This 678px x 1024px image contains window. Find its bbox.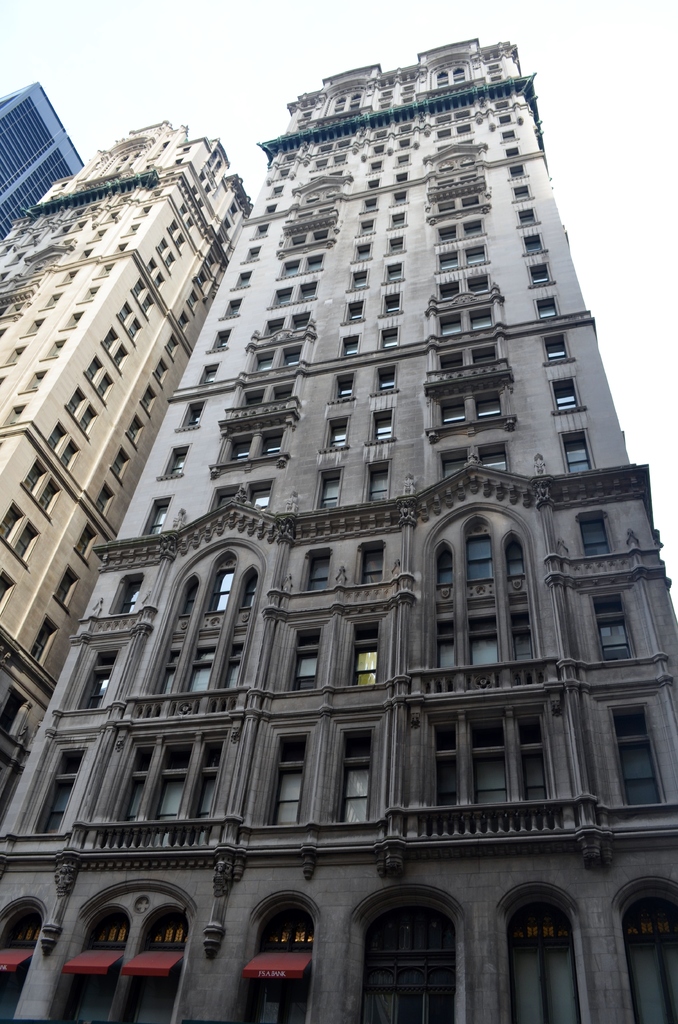
100,730,229,847.
